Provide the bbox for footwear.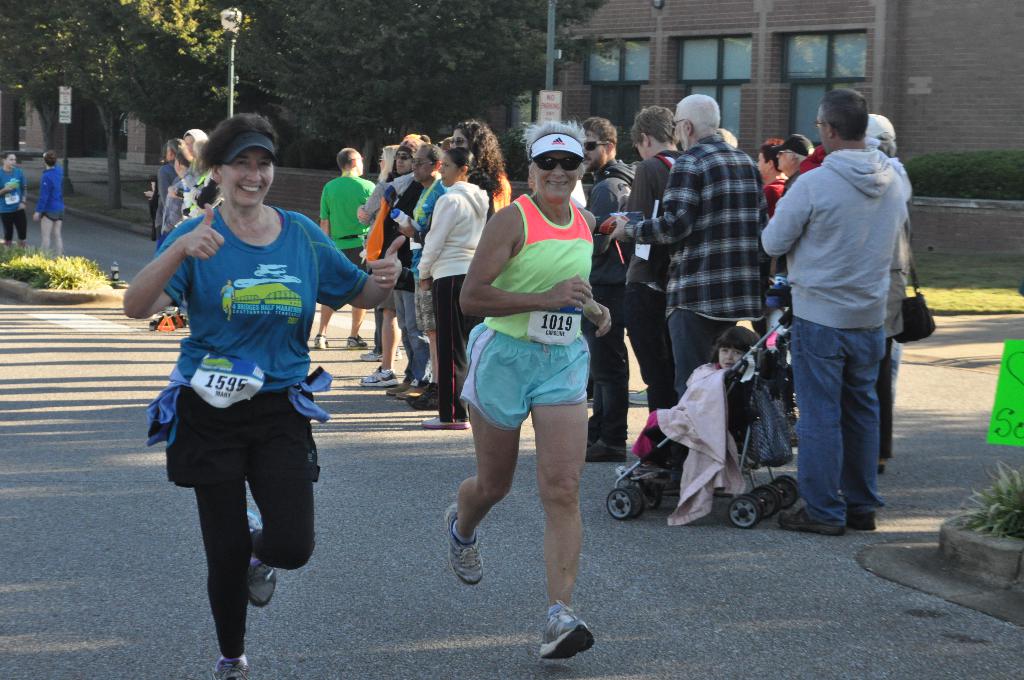
<box>625,385,652,410</box>.
